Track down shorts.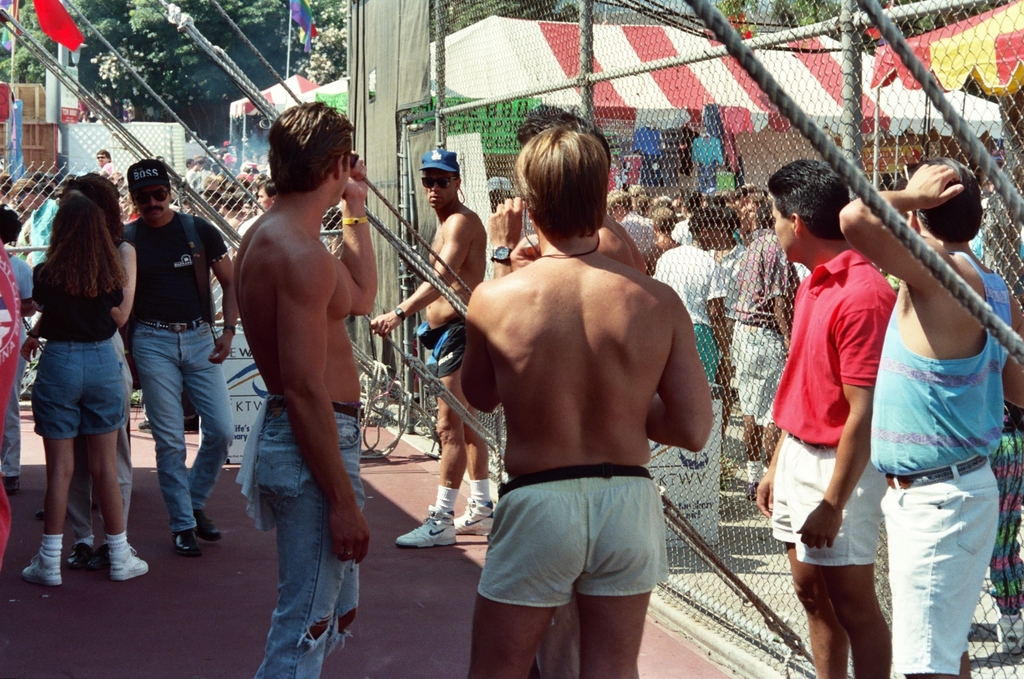
Tracked to bbox=[31, 342, 127, 439].
